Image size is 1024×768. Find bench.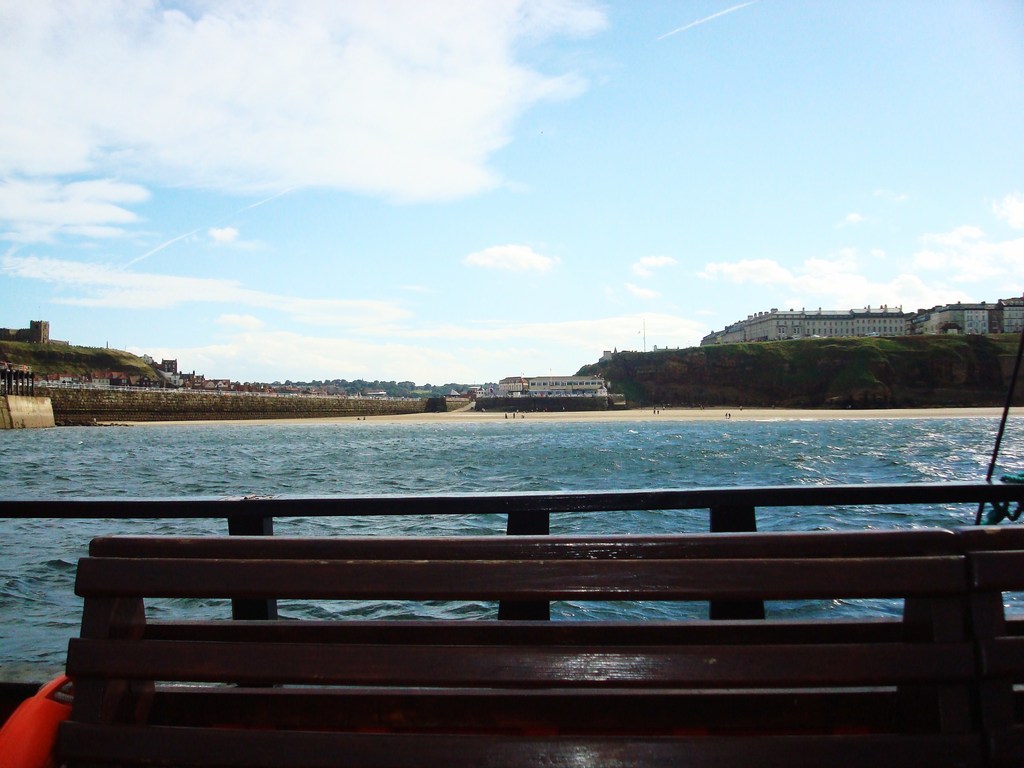
299:508:1023:767.
